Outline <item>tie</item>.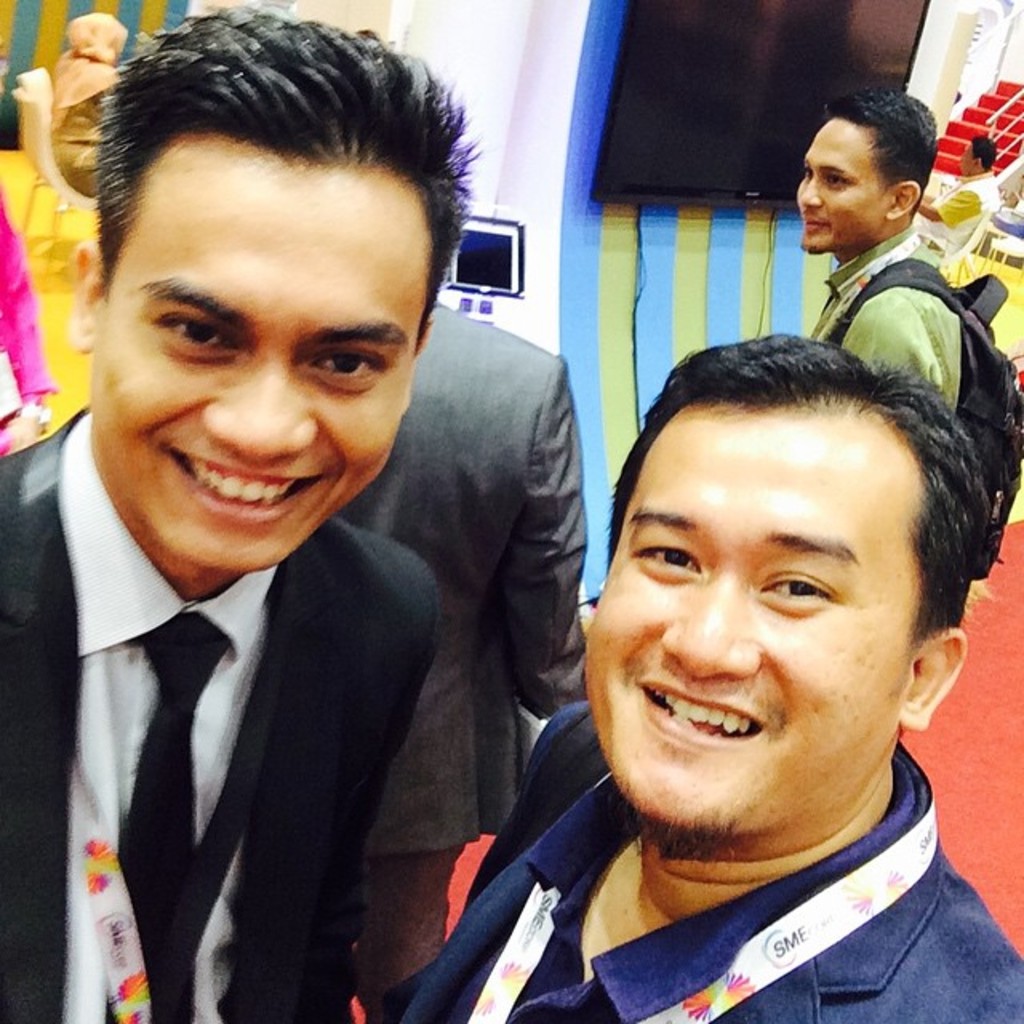
Outline: BBox(126, 618, 235, 1022).
